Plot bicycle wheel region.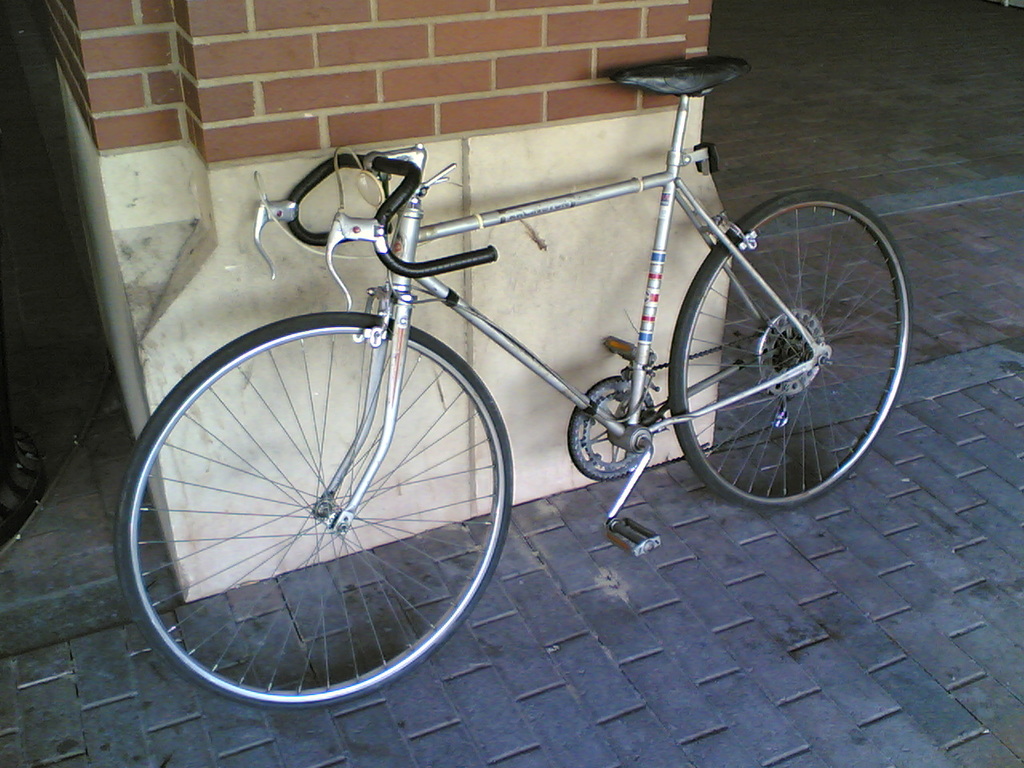
Plotted at box=[674, 190, 907, 510].
